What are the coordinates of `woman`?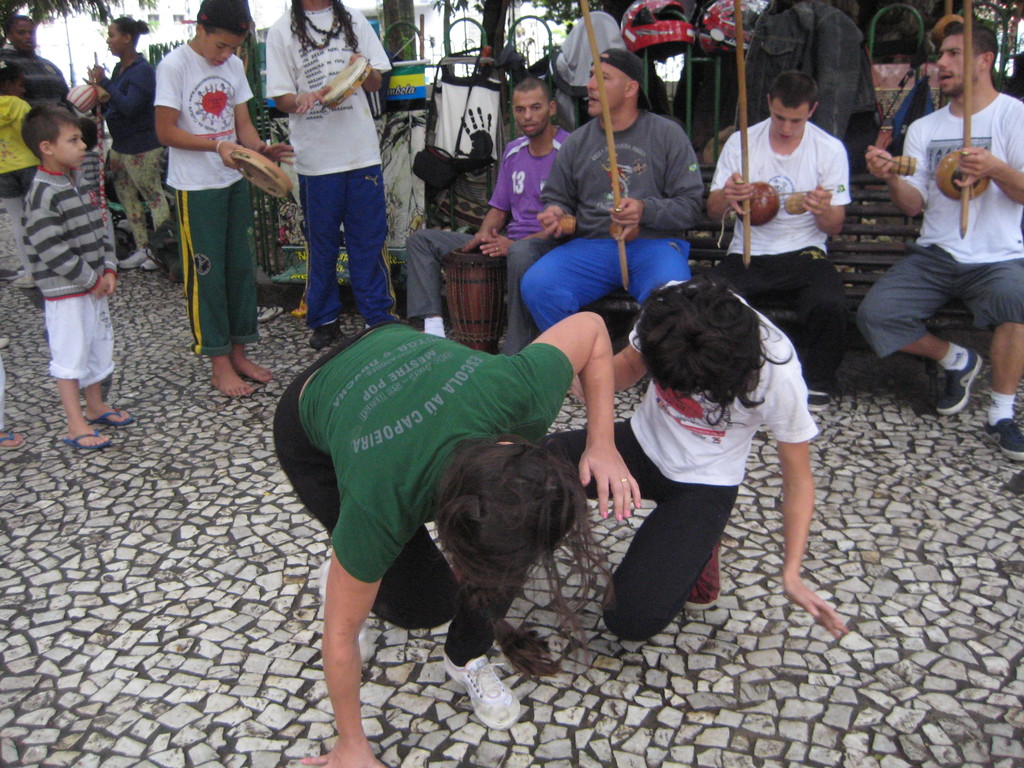
pyautogui.locateOnScreen(80, 13, 148, 276).
